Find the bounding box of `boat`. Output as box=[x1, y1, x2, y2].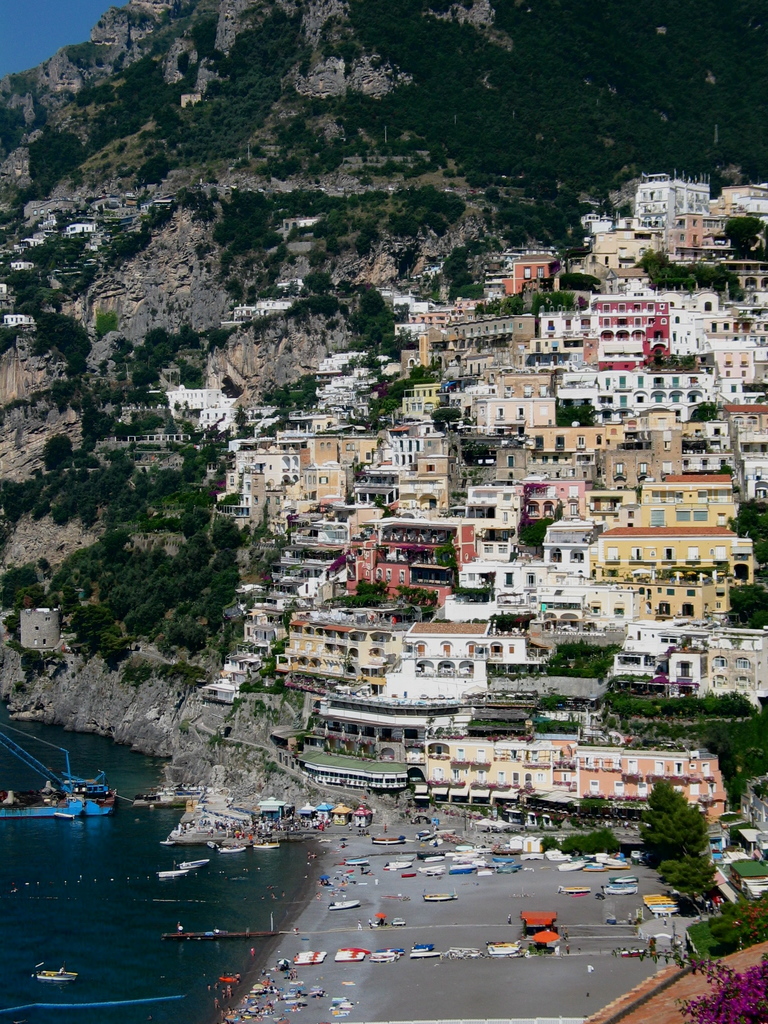
box=[156, 870, 186, 879].
